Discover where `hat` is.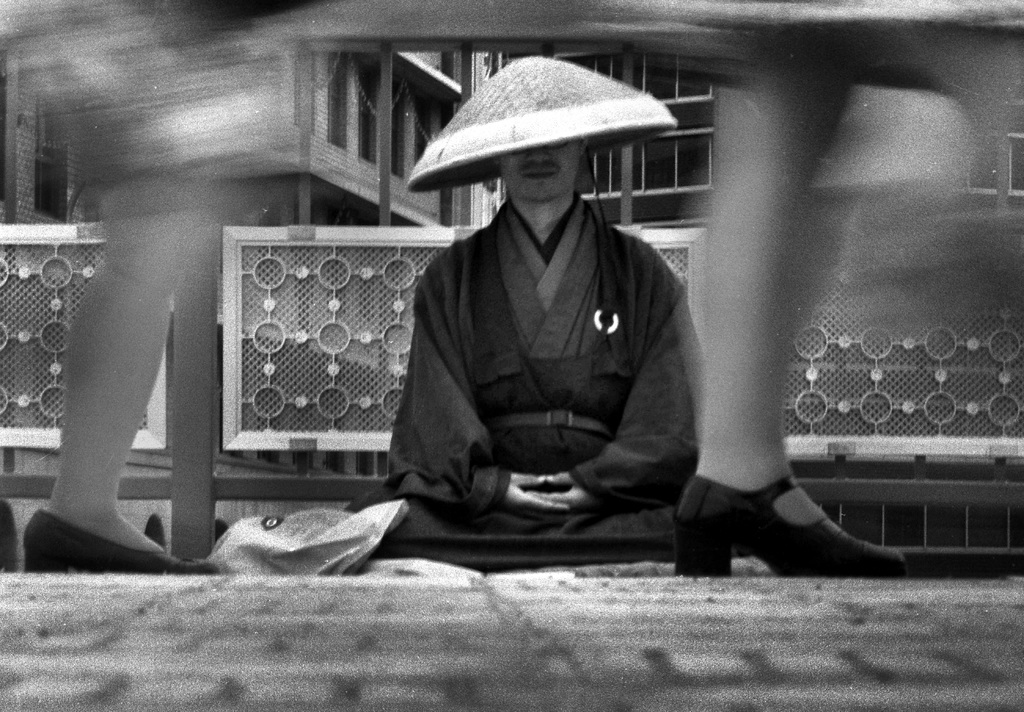
Discovered at left=402, top=55, right=677, bottom=194.
